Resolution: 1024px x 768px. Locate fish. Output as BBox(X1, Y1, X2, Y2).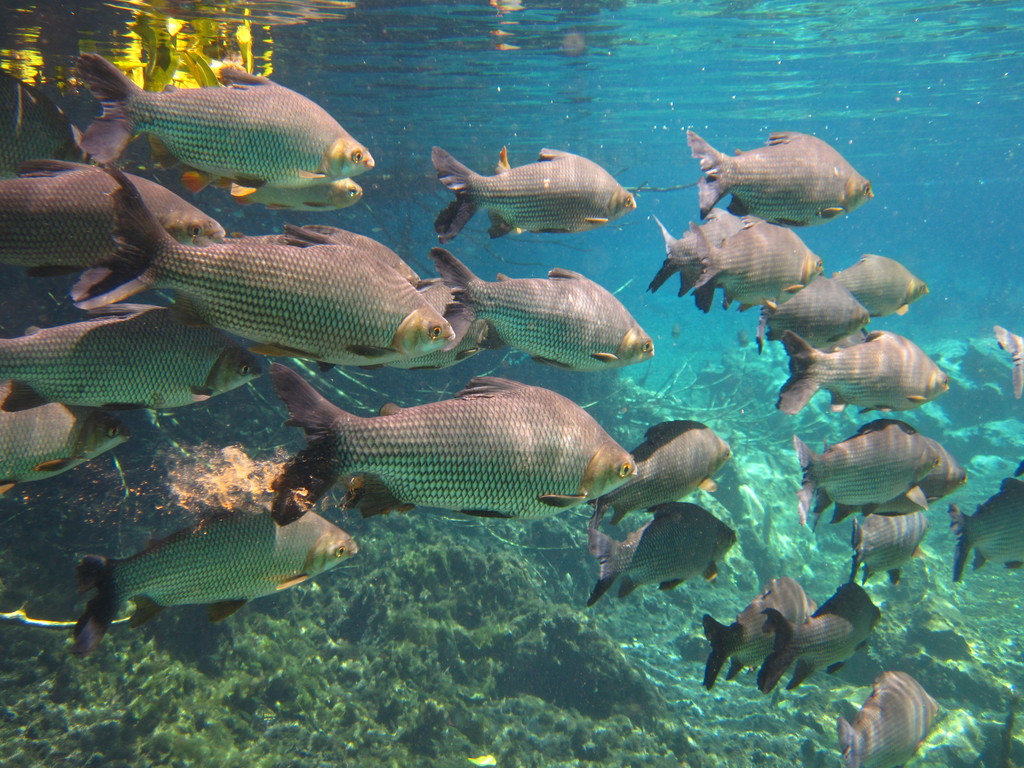
BBox(645, 204, 721, 314).
